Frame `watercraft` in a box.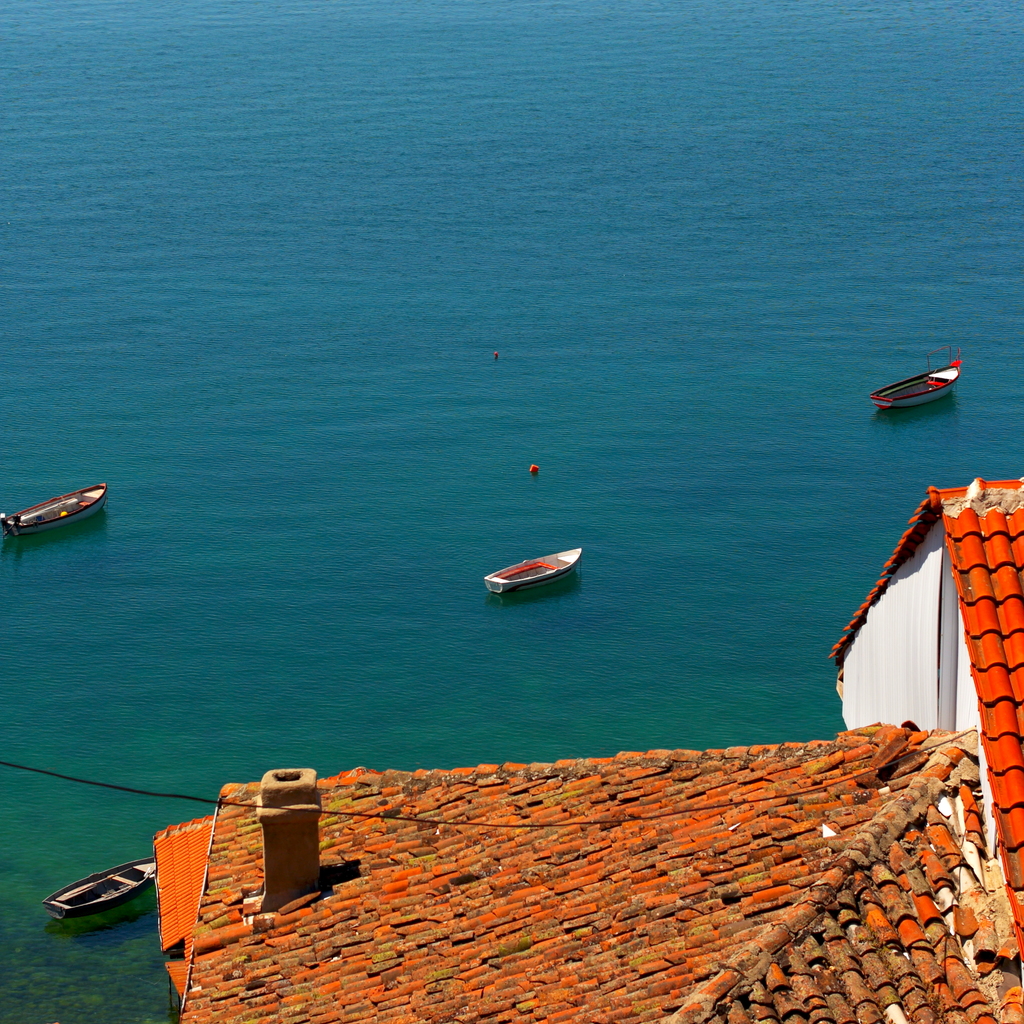
x1=47 y1=851 x2=156 y2=922.
